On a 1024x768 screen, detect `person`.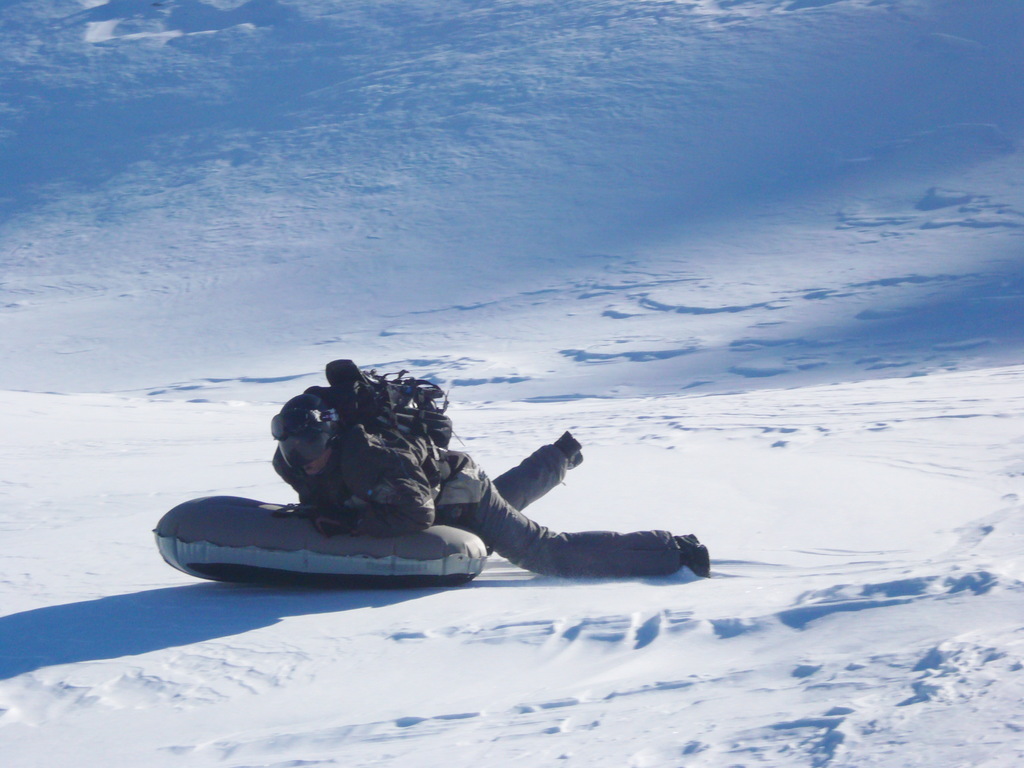
BBox(285, 358, 668, 612).
